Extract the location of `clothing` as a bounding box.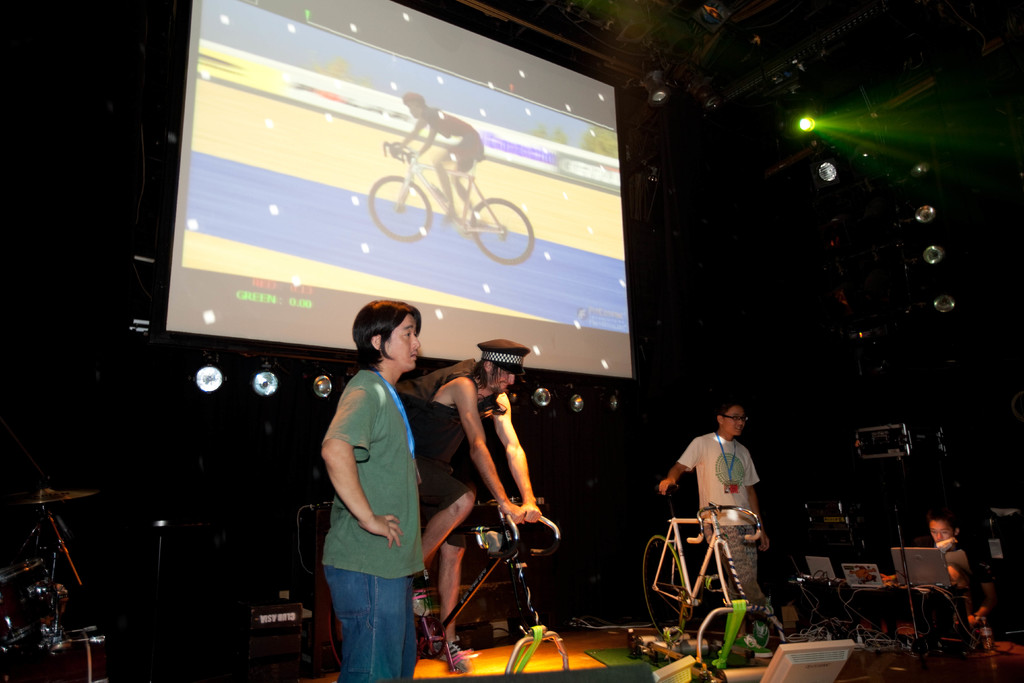
locate(317, 370, 426, 682).
